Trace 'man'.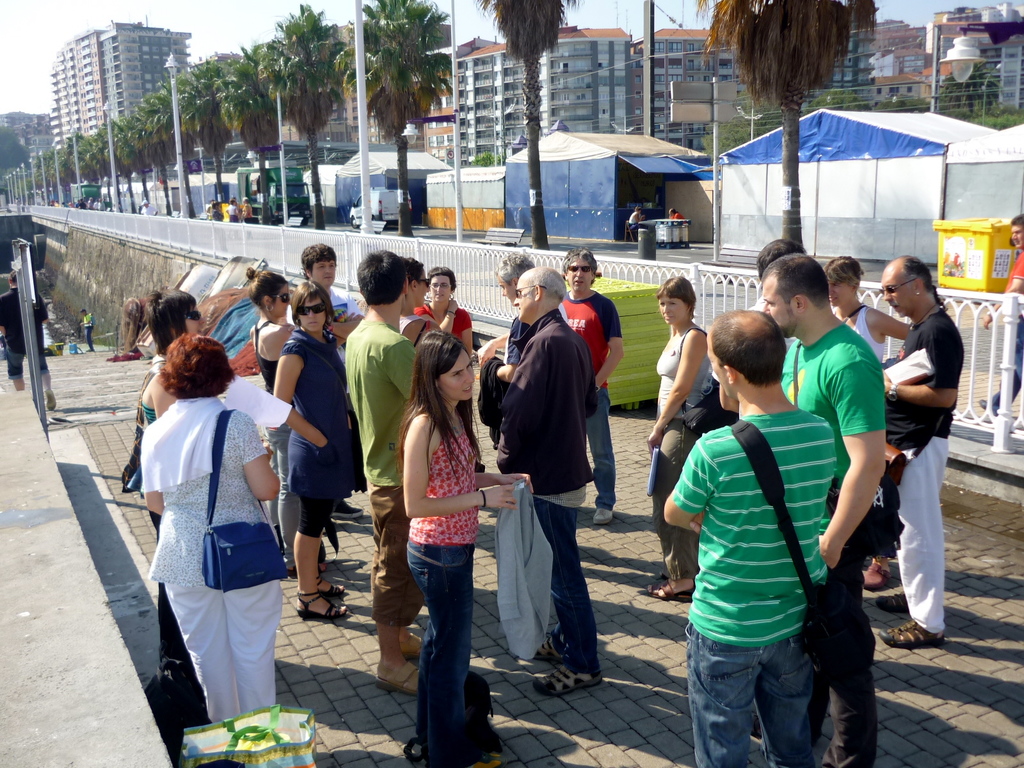
Traced to (90, 196, 95, 208).
